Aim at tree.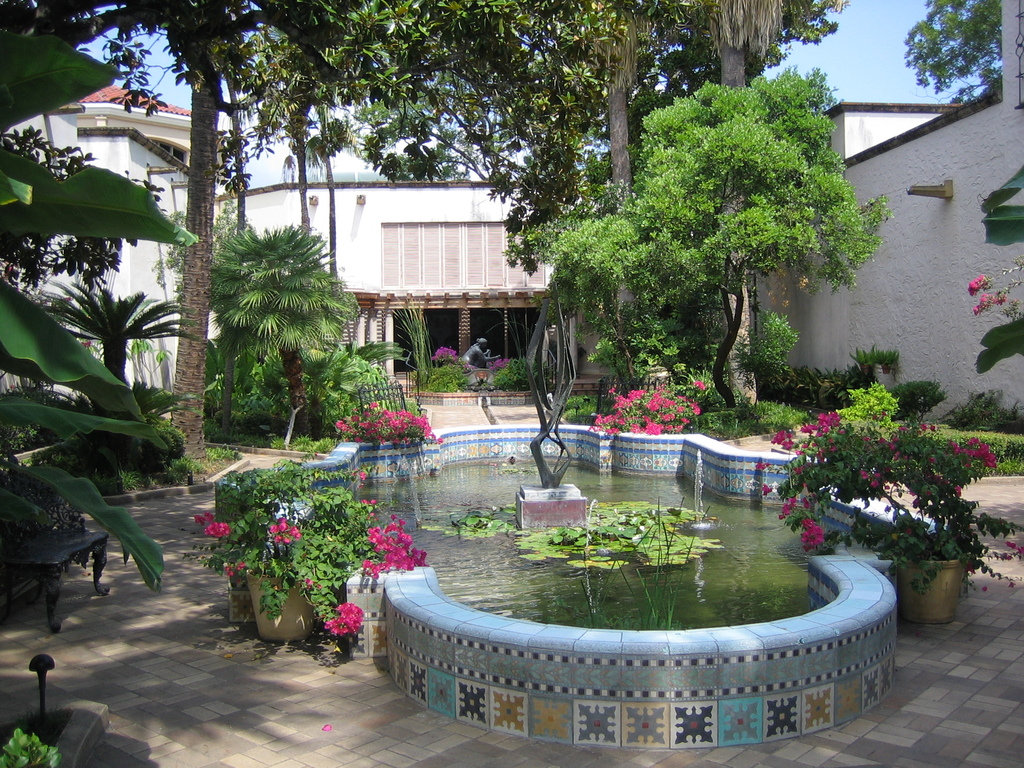
Aimed at 972/315/1023/374.
